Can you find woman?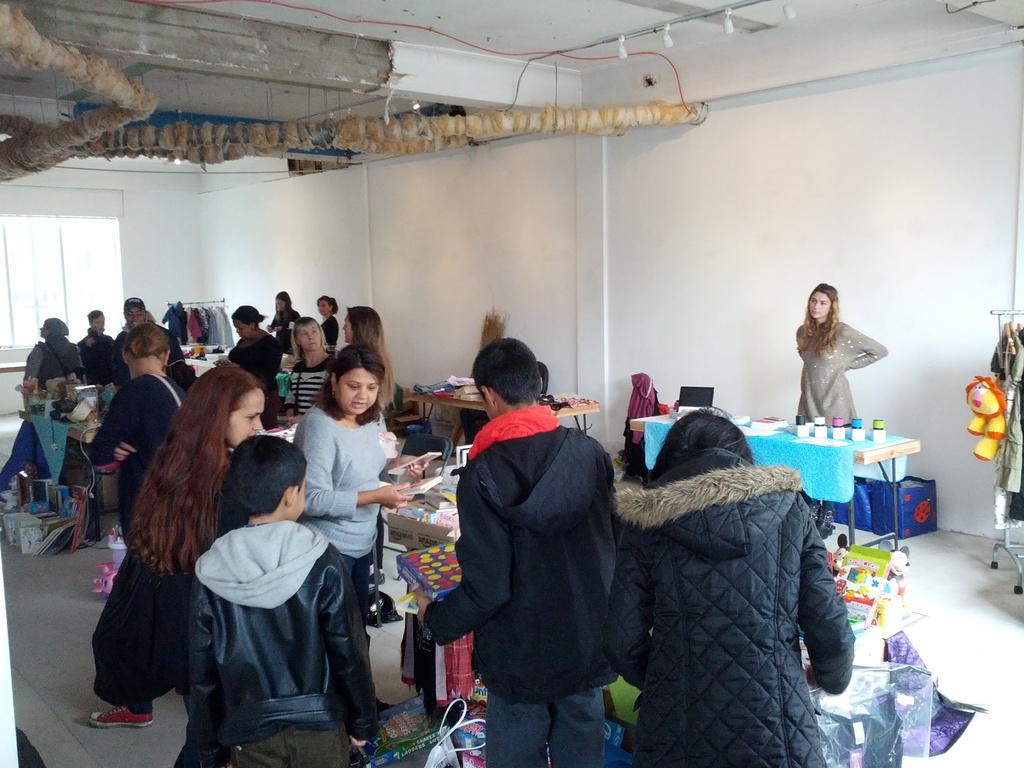
Yes, bounding box: left=289, top=344, right=428, bottom=612.
